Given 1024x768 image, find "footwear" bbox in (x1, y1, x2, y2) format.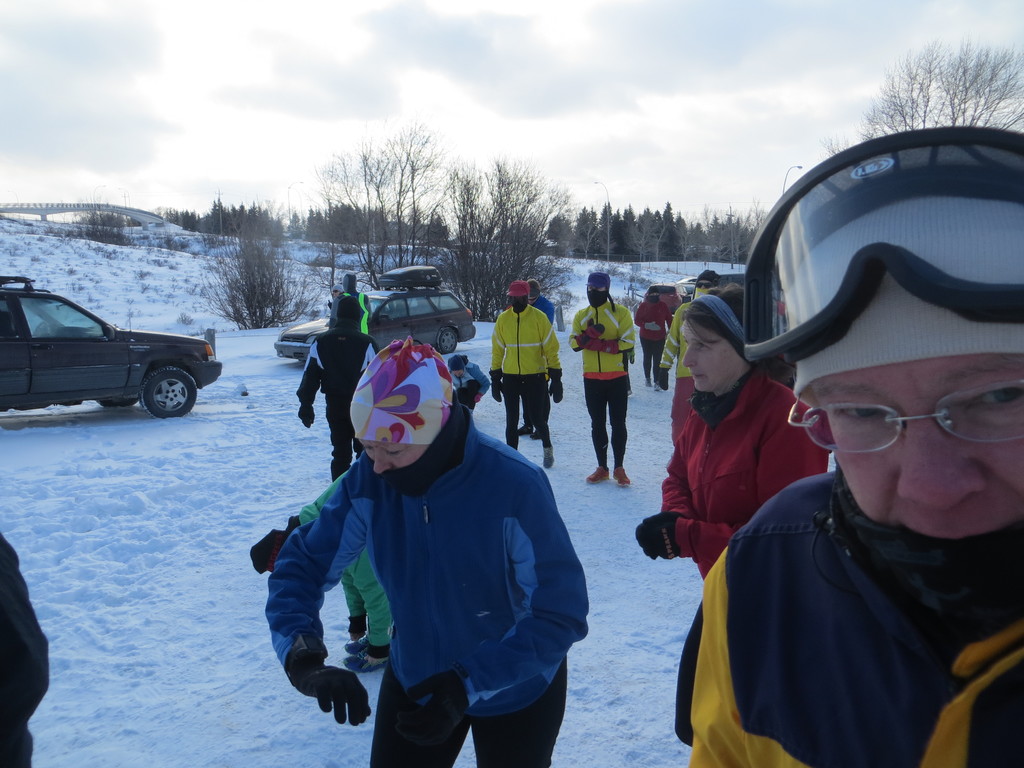
(542, 442, 554, 470).
